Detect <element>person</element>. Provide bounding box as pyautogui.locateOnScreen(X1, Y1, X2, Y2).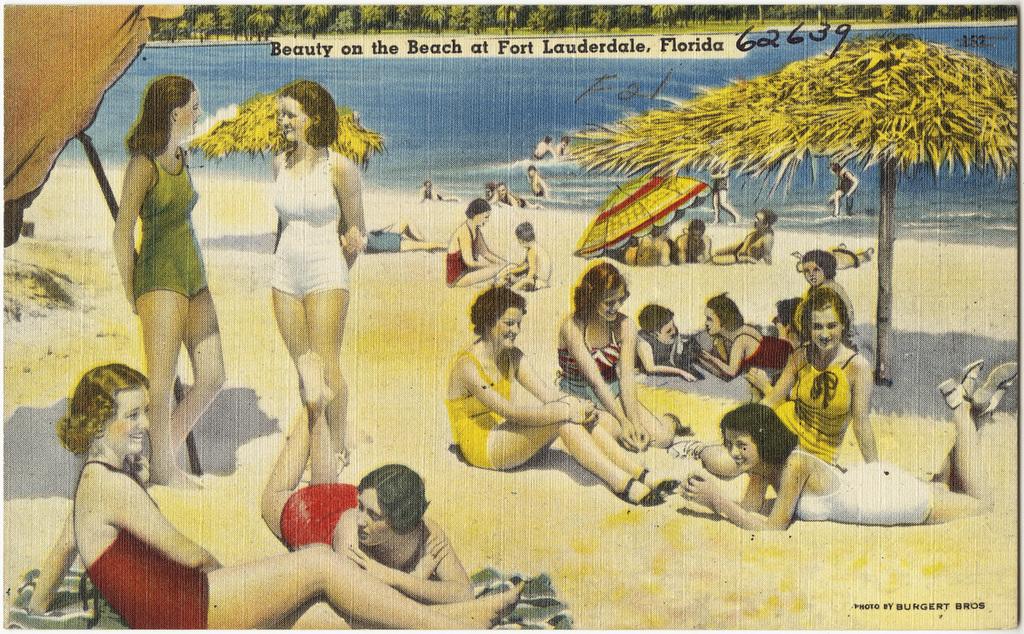
pyautogui.locateOnScreen(443, 280, 692, 508).
